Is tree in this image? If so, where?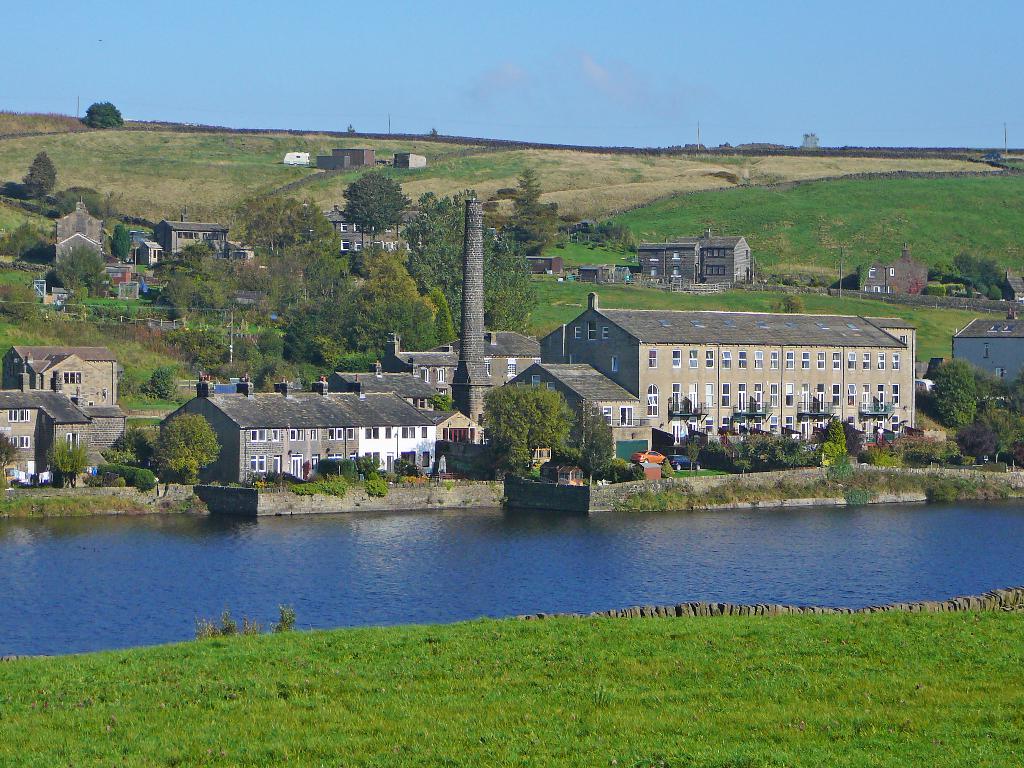
Yes, at (x1=148, y1=367, x2=175, y2=395).
